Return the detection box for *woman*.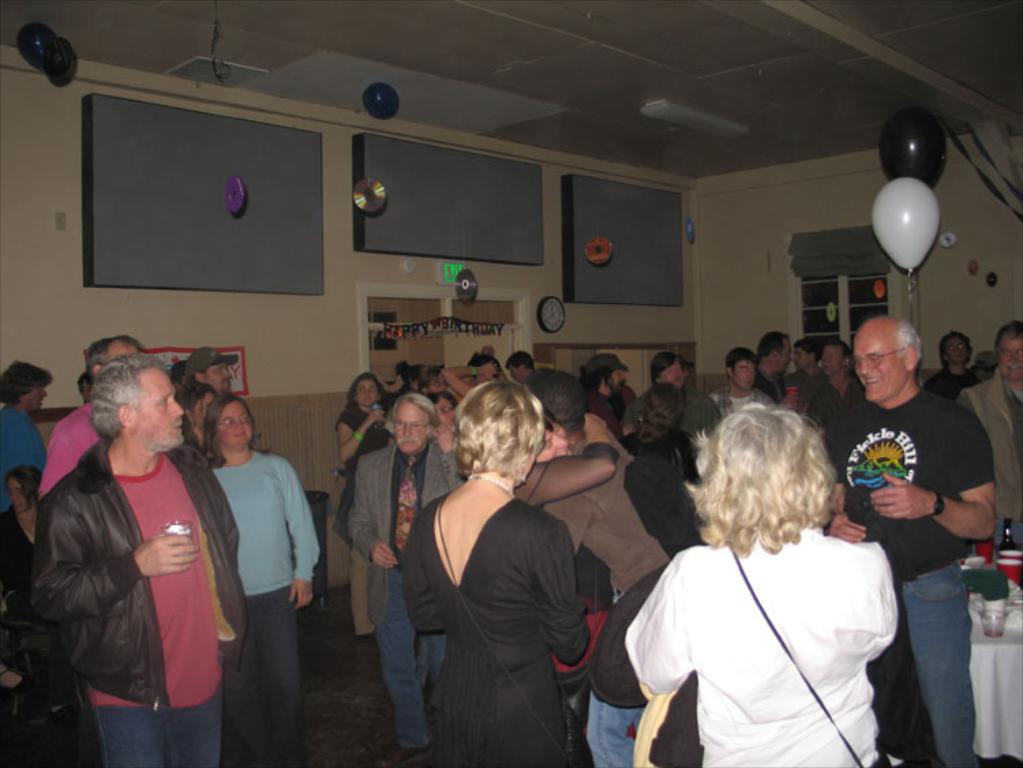
(x1=629, y1=378, x2=704, y2=559).
